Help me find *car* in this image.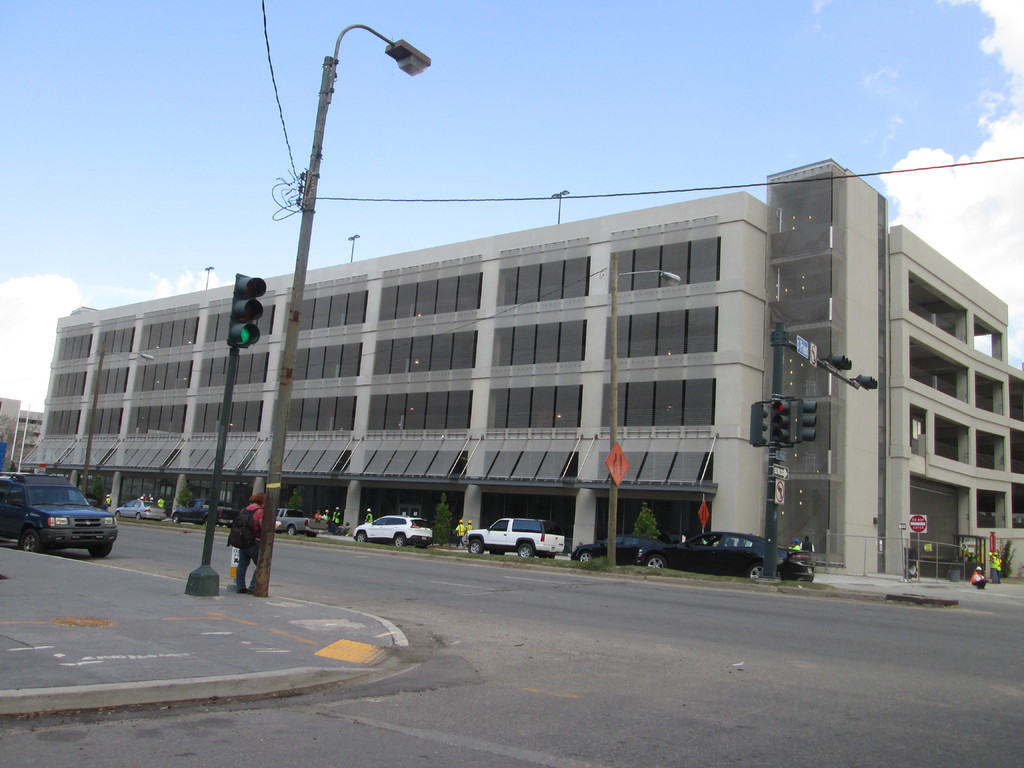
Found it: box=[118, 494, 166, 520].
